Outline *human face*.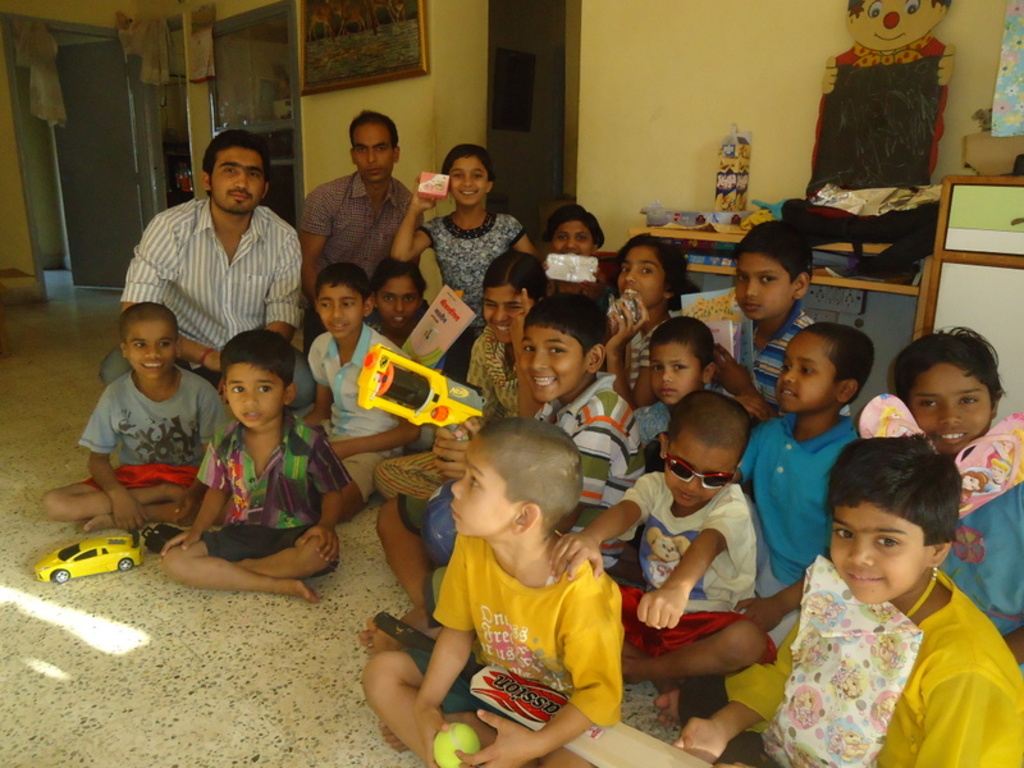
Outline: box=[777, 337, 831, 416].
